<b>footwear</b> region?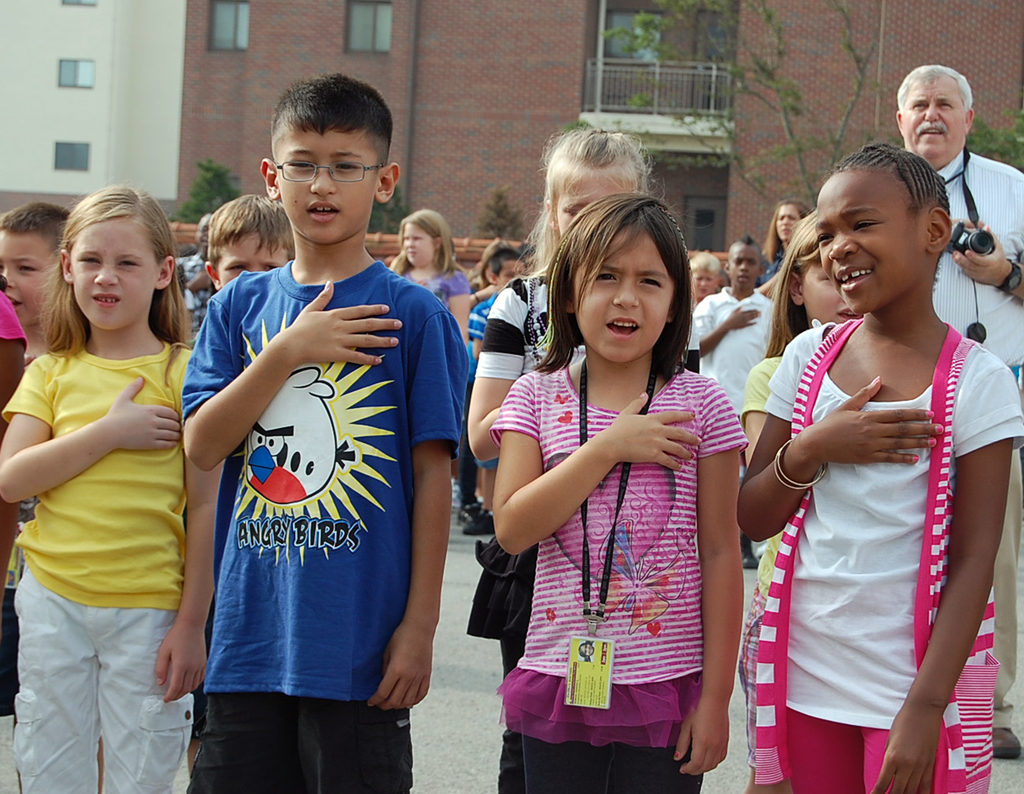
(left=454, top=501, right=488, bottom=523)
